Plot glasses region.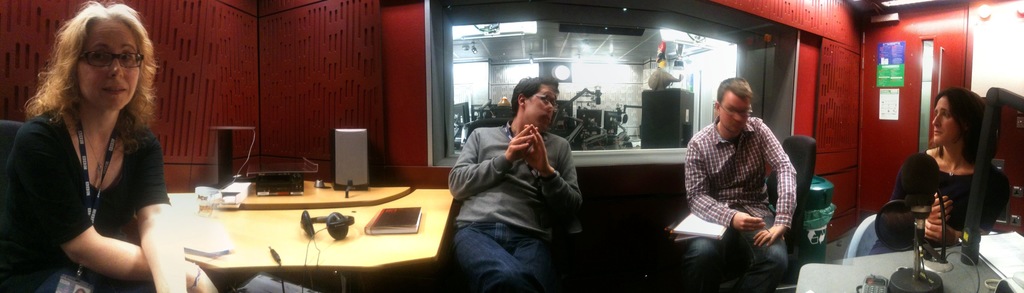
Plotted at 84/53/147/72.
